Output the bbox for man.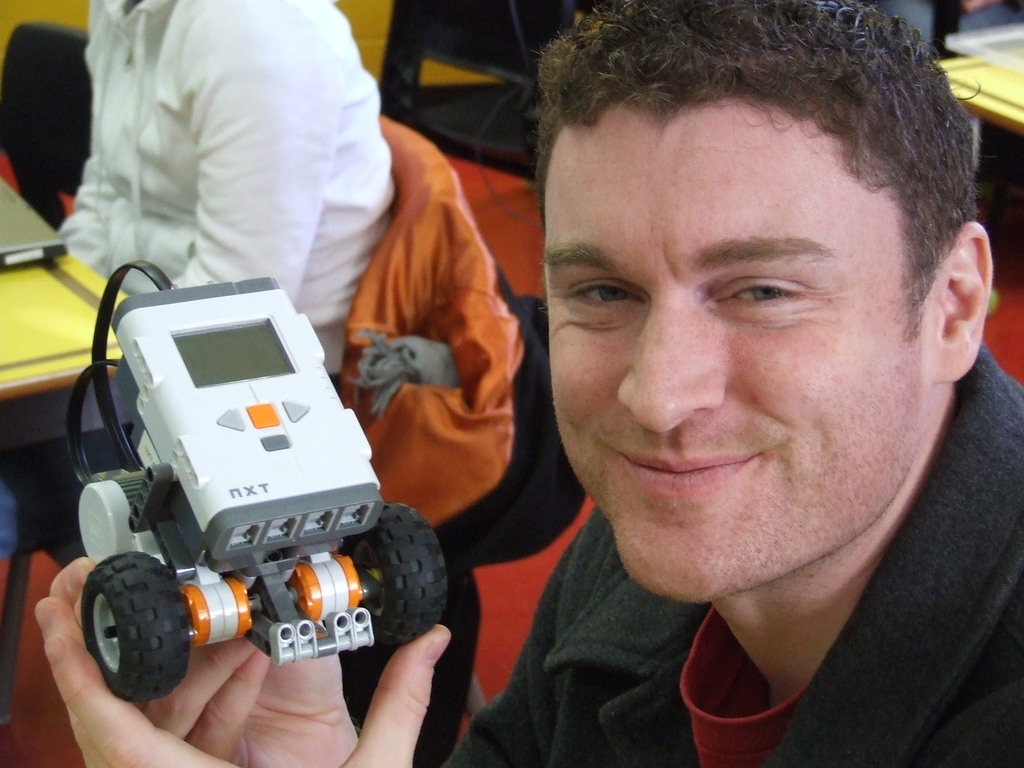
region(33, 0, 1023, 767).
